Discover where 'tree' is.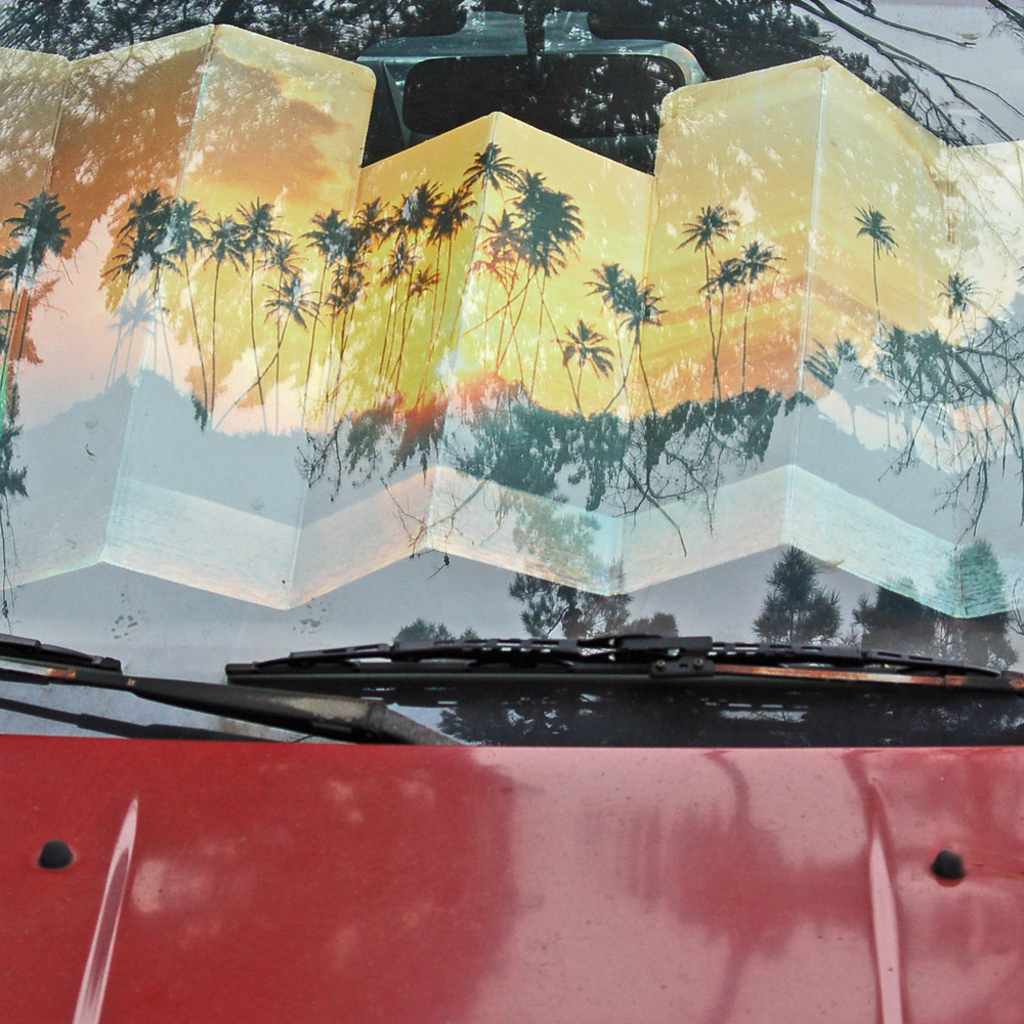
Discovered at {"x1": 0, "y1": 183, "x2": 71, "y2": 438}.
